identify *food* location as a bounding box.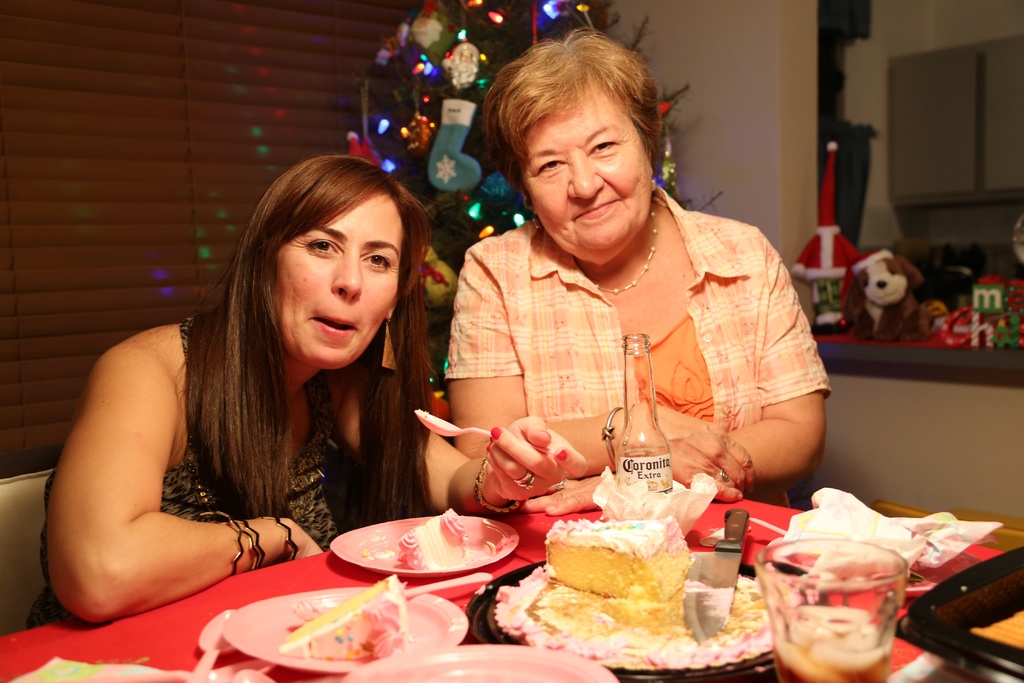
<box>529,577,691,641</box>.
